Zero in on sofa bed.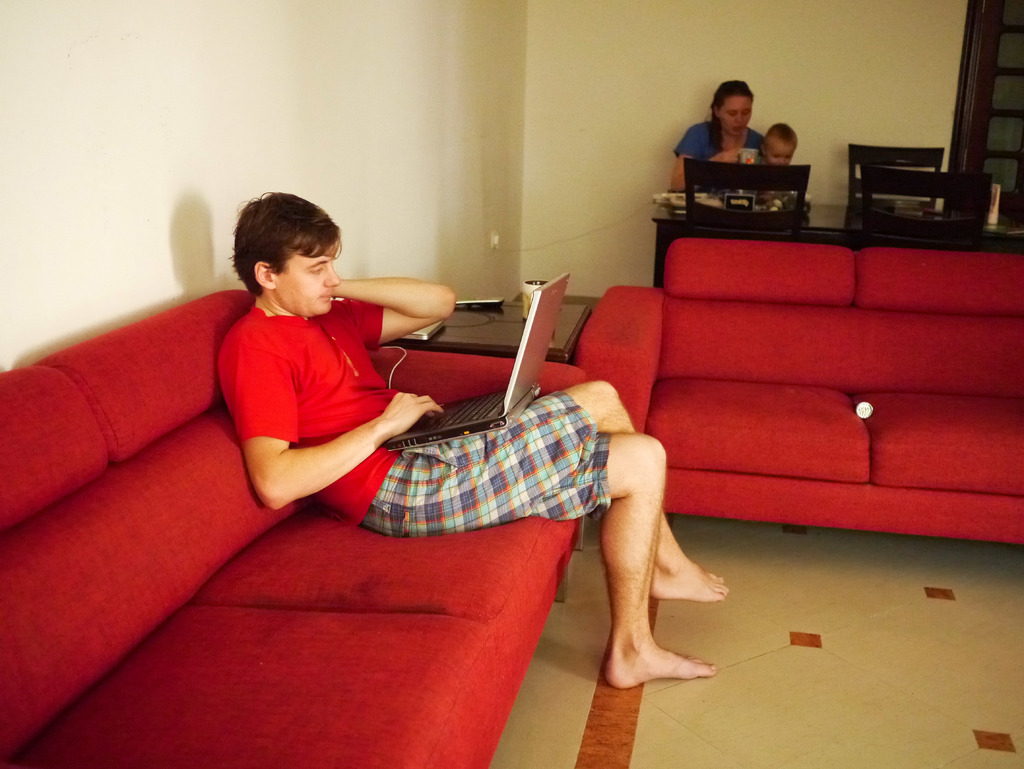
Zeroed in: region(0, 291, 589, 768).
